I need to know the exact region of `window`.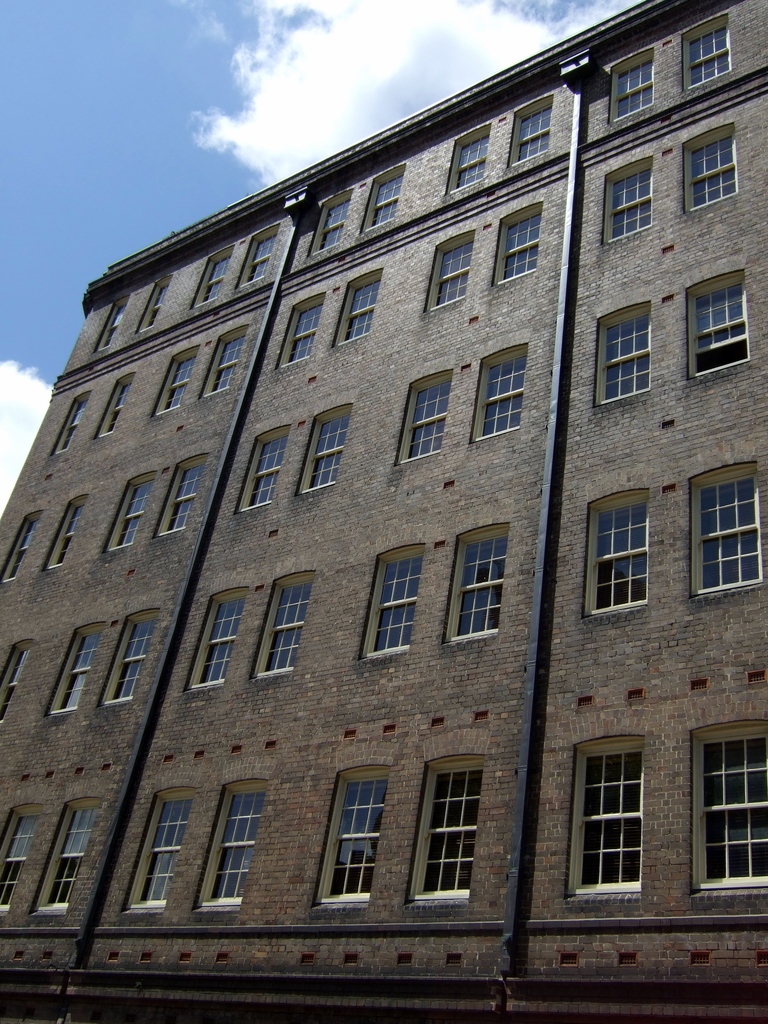
Region: bbox(275, 292, 326, 375).
